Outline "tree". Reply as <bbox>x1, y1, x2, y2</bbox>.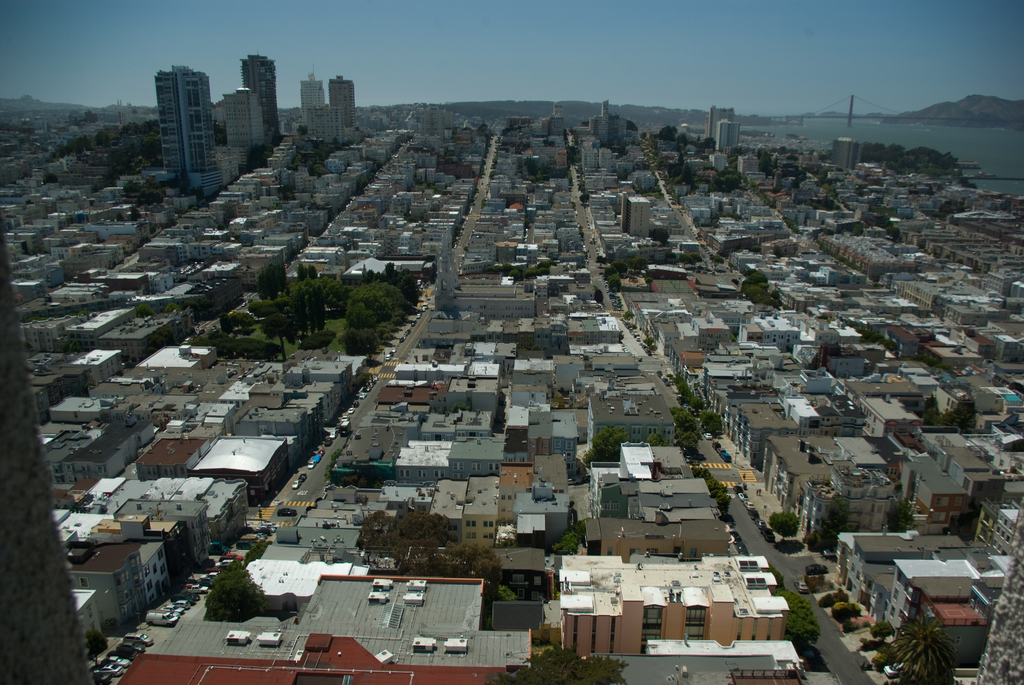
<bbox>735, 266, 778, 305</bbox>.
